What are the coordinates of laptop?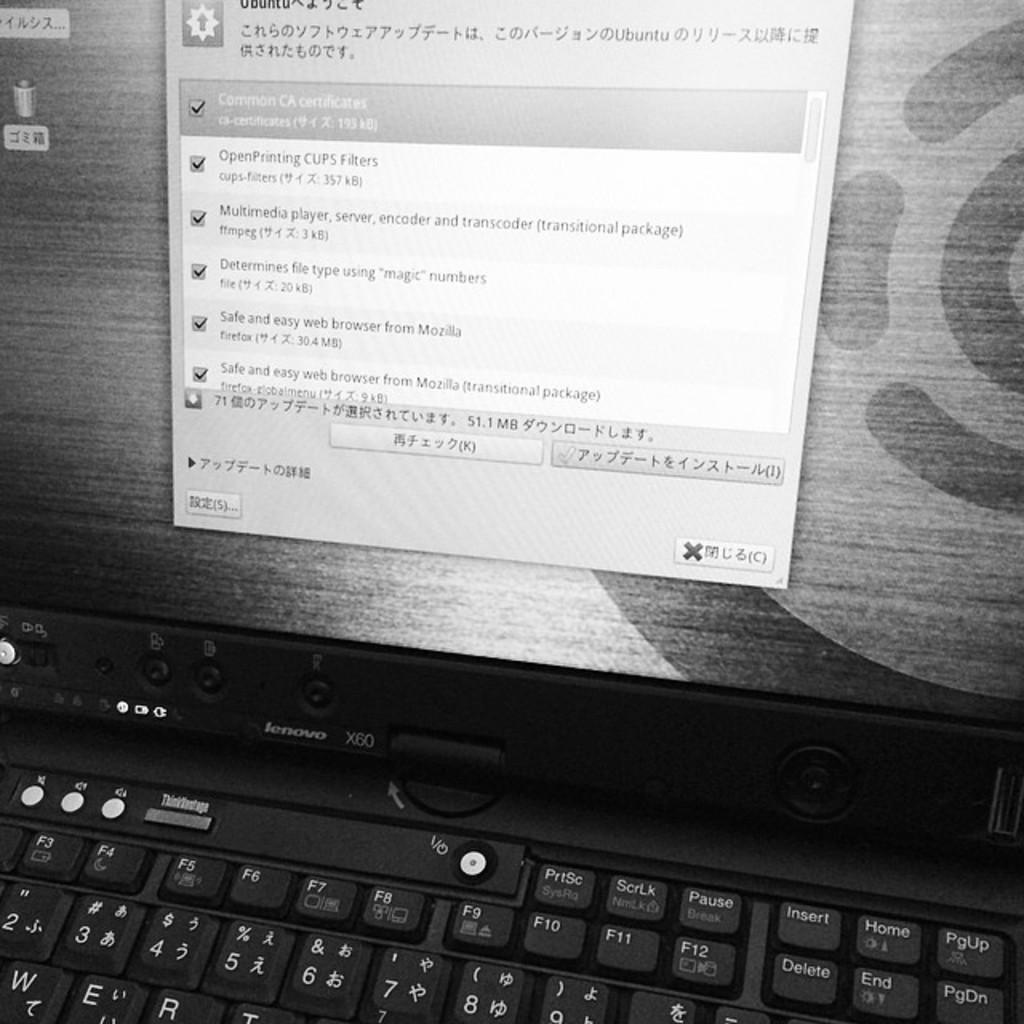
[left=0, top=0, right=1022, bottom=1022].
